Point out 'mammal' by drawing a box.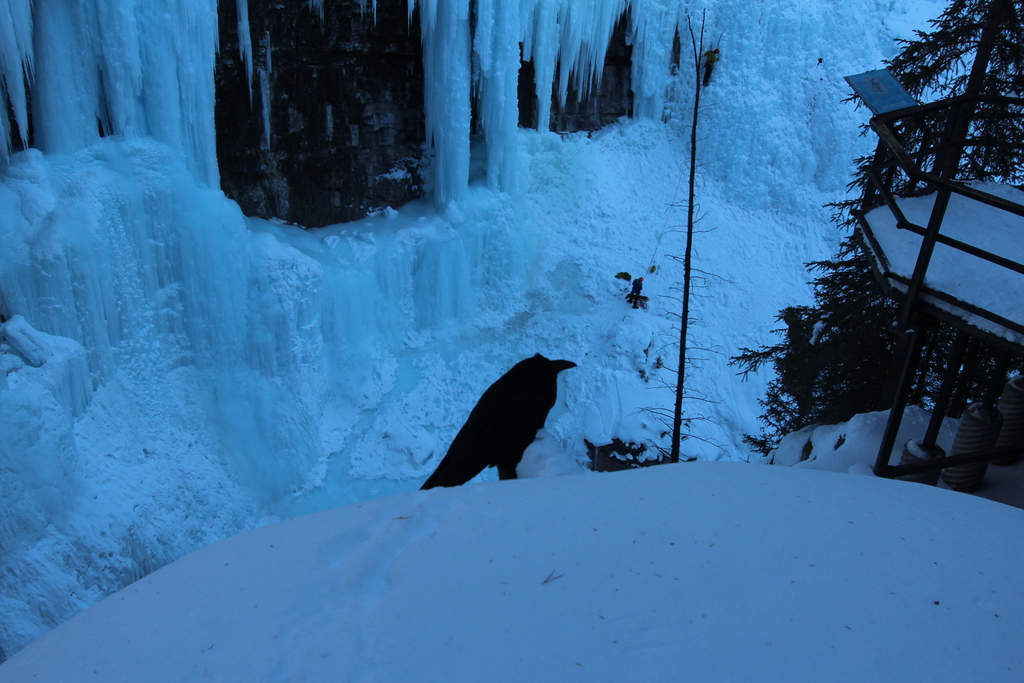
626/274/646/309.
